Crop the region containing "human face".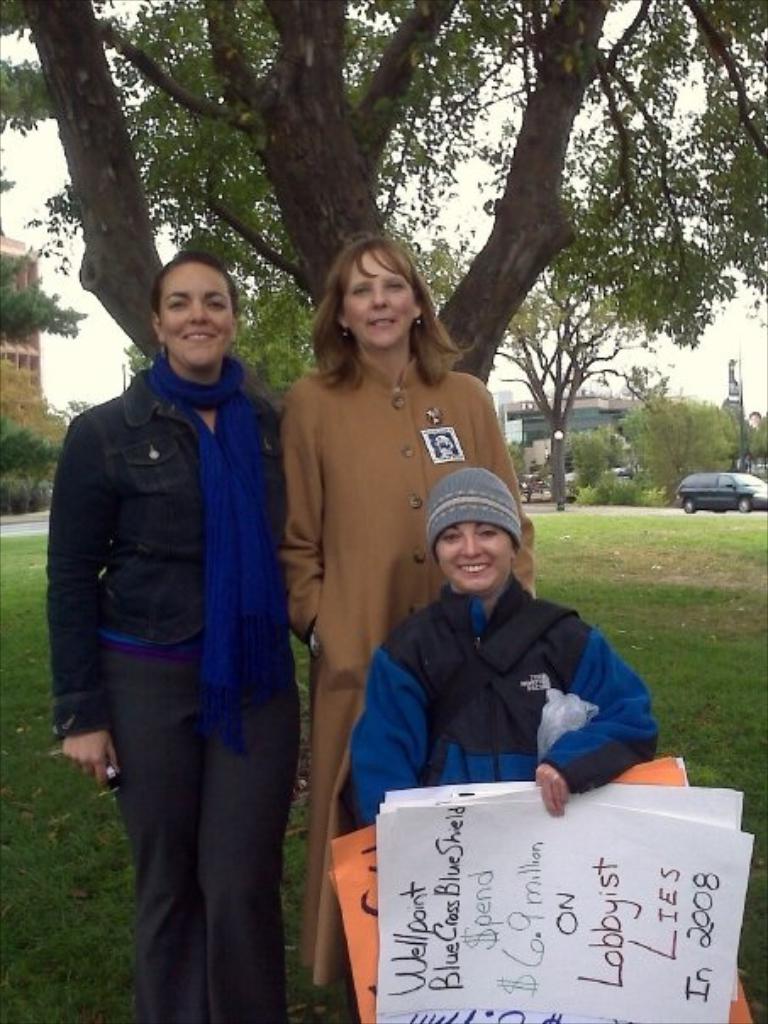
Crop region: bbox=[437, 515, 510, 585].
